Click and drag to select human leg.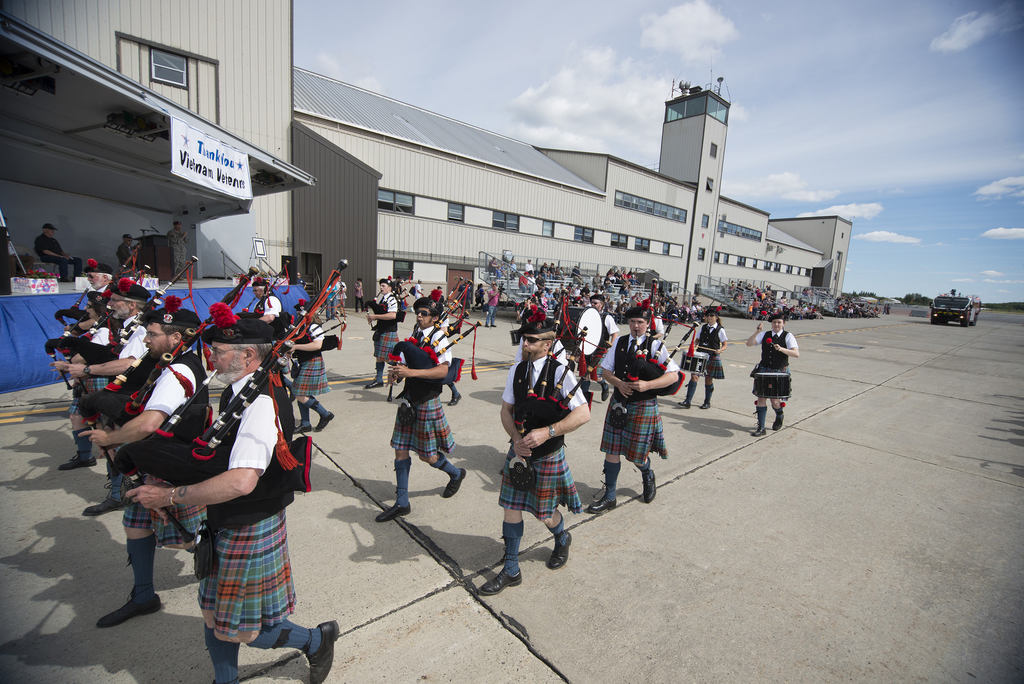
Selection: {"left": 707, "top": 376, "right": 714, "bottom": 401}.
